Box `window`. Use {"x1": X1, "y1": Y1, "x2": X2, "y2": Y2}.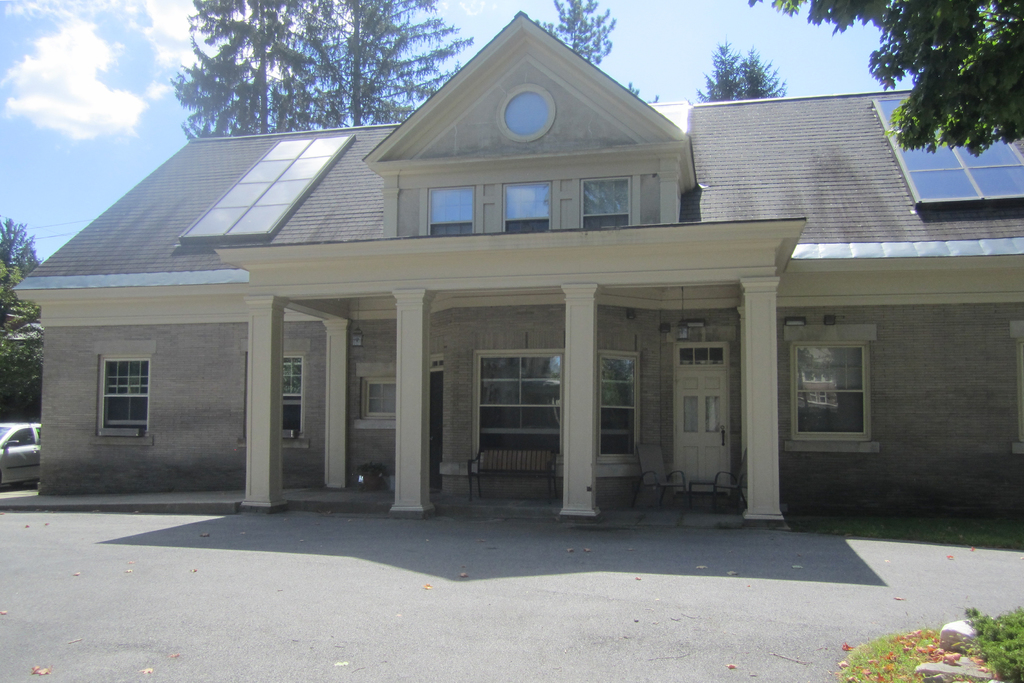
{"x1": 428, "y1": 186, "x2": 476, "y2": 235}.
